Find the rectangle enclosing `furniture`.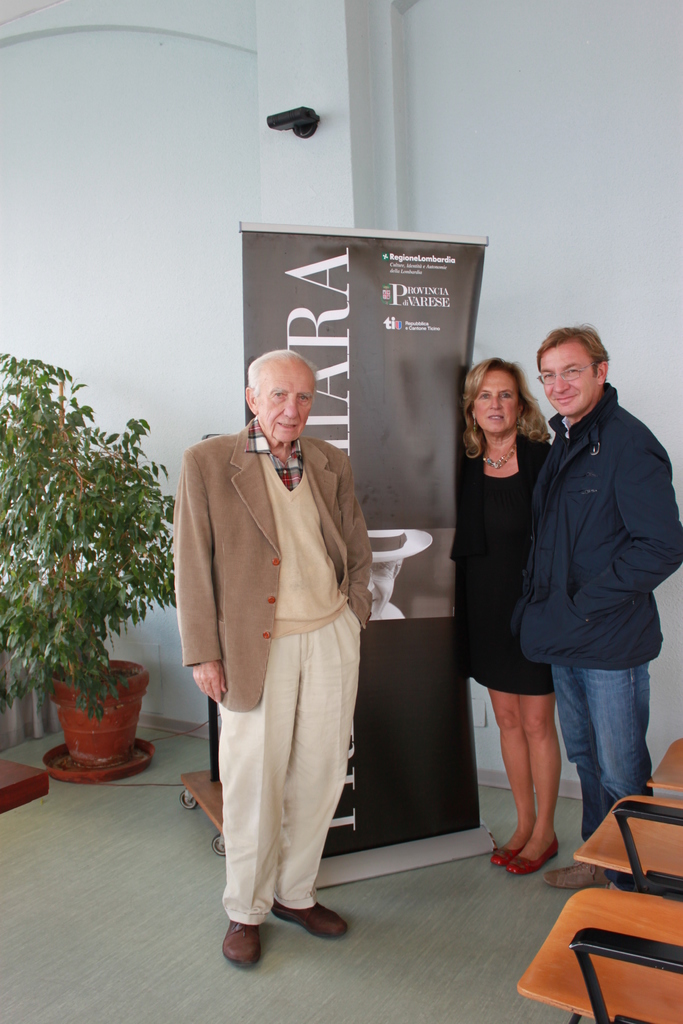
[647,735,682,791].
